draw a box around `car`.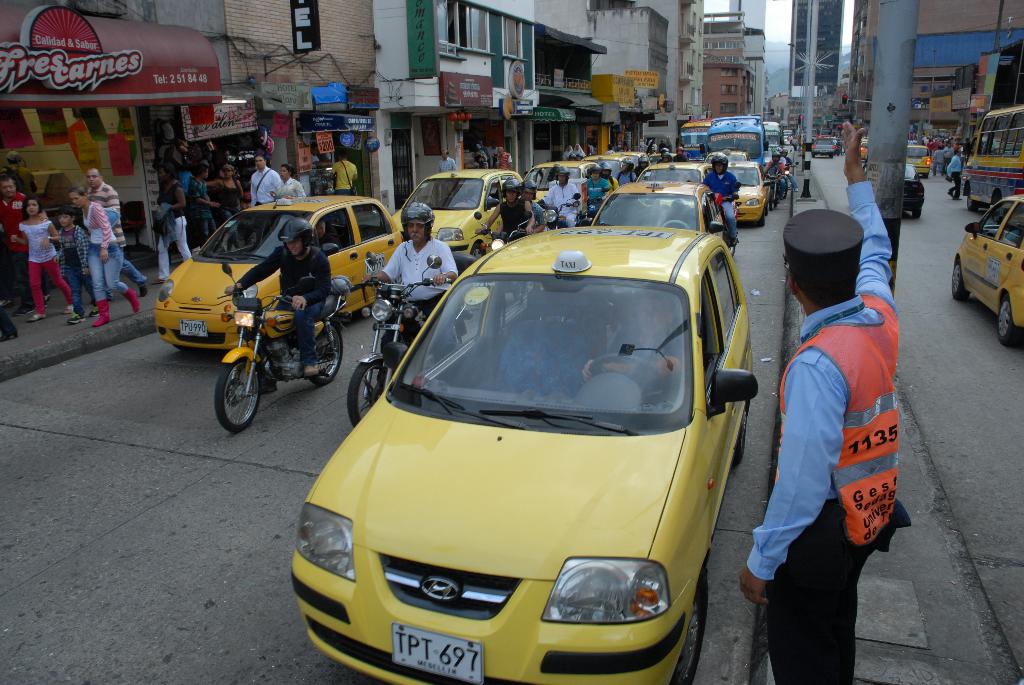
728,159,775,222.
